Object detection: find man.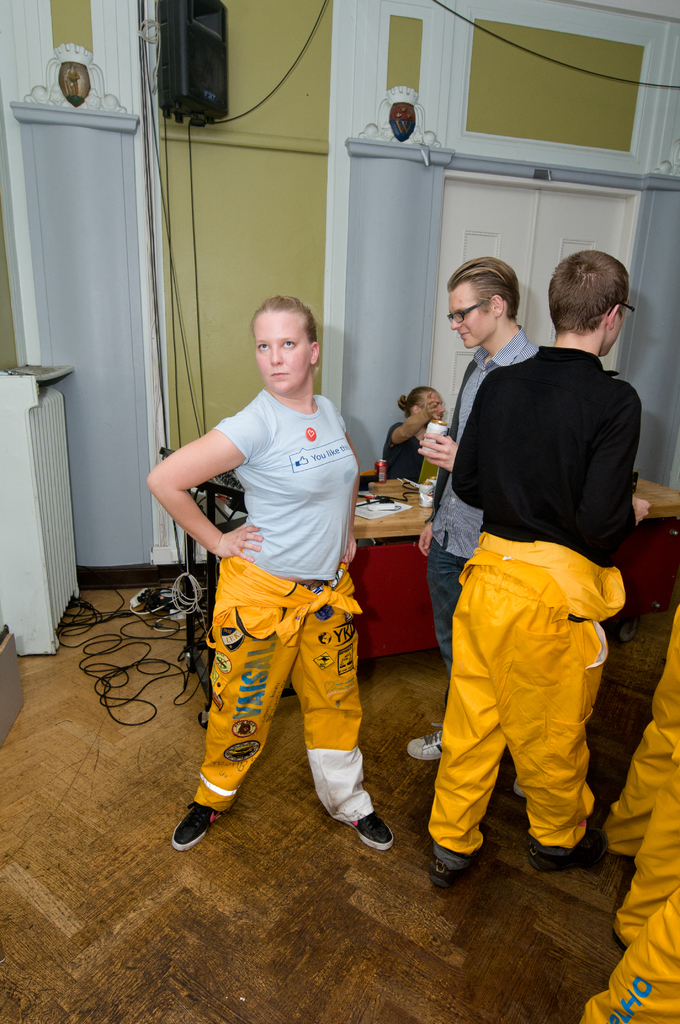
x1=405 y1=253 x2=531 y2=762.
